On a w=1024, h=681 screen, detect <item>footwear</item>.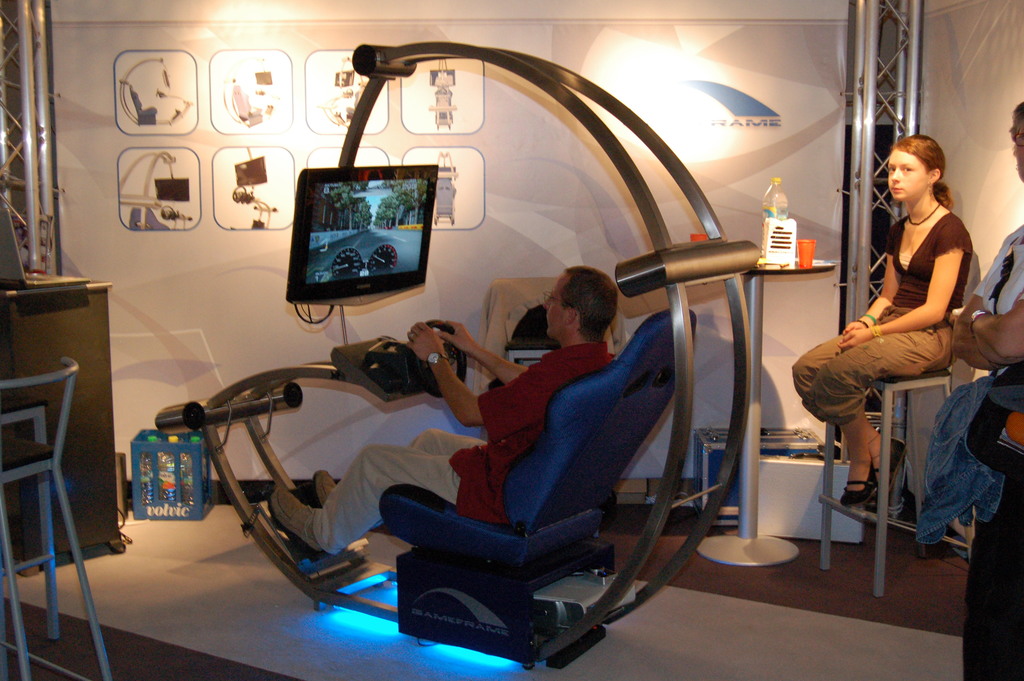
841/461/881/511.
